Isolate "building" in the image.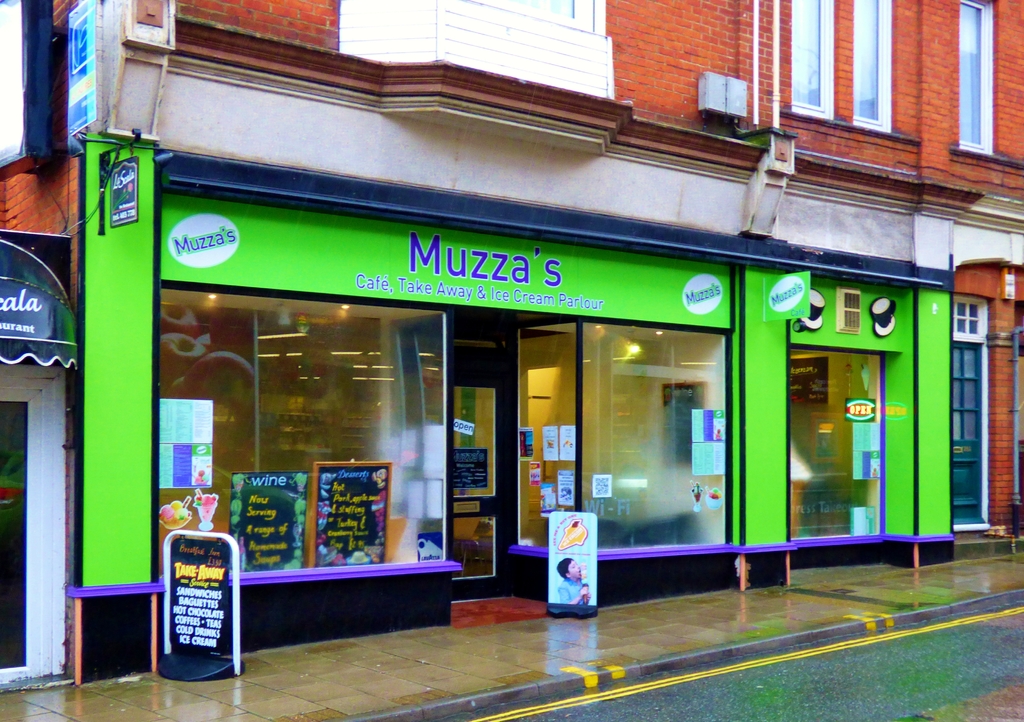
Isolated region: x1=0 y1=0 x2=1023 y2=696.
